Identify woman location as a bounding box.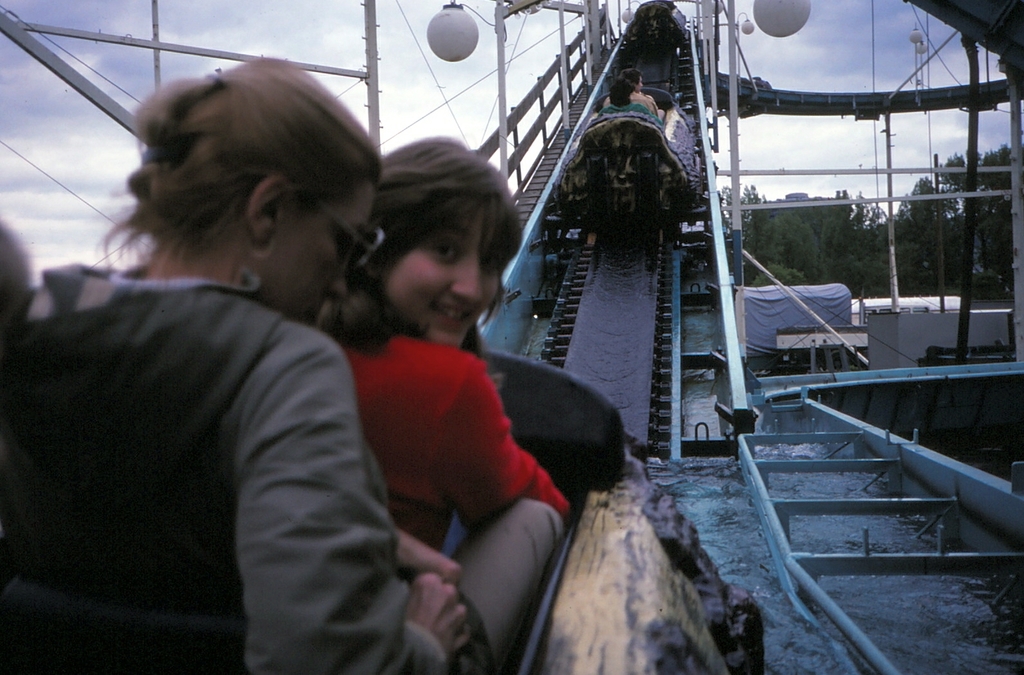
{"x1": 313, "y1": 133, "x2": 569, "y2": 557}.
